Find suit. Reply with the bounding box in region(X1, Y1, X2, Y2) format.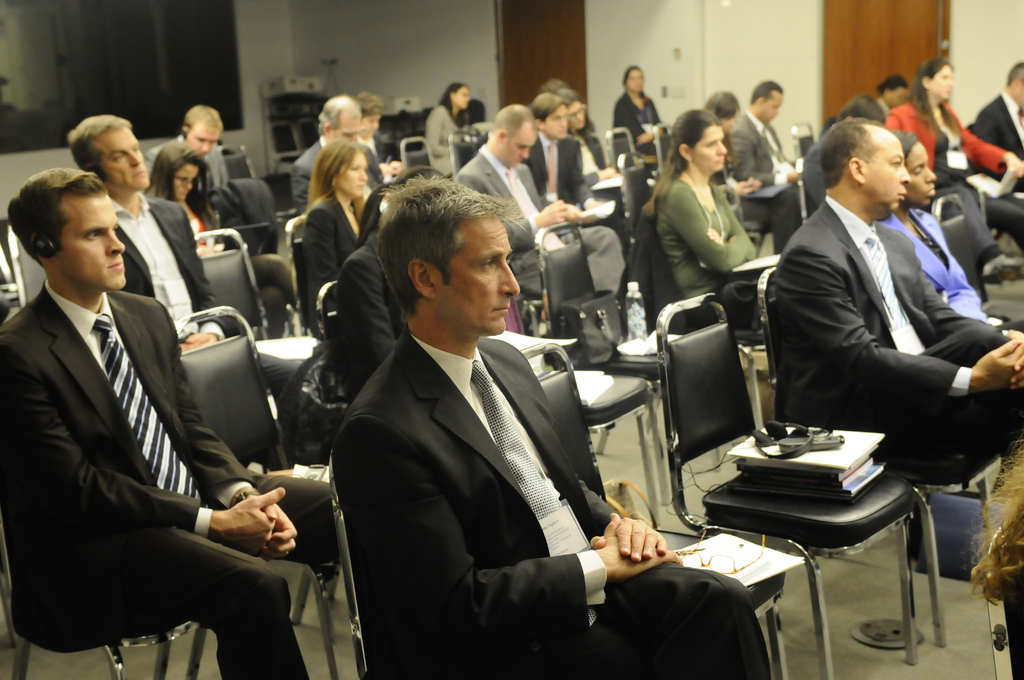
region(330, 329, 771, 677).
